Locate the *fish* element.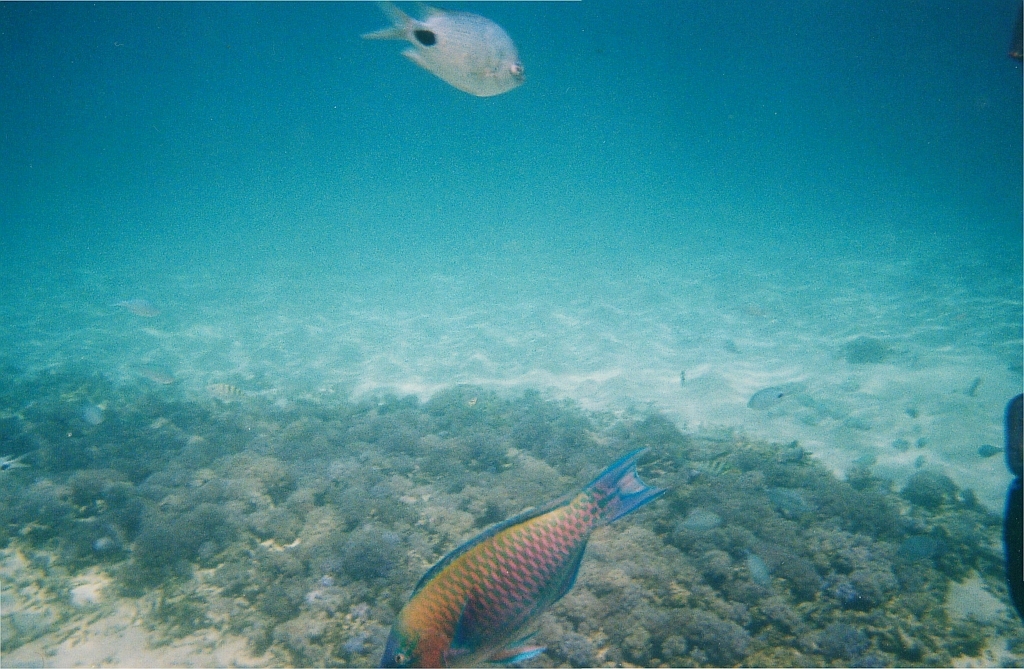
Element bbox: x1=377, y1=443, x2=675, y2=668.
